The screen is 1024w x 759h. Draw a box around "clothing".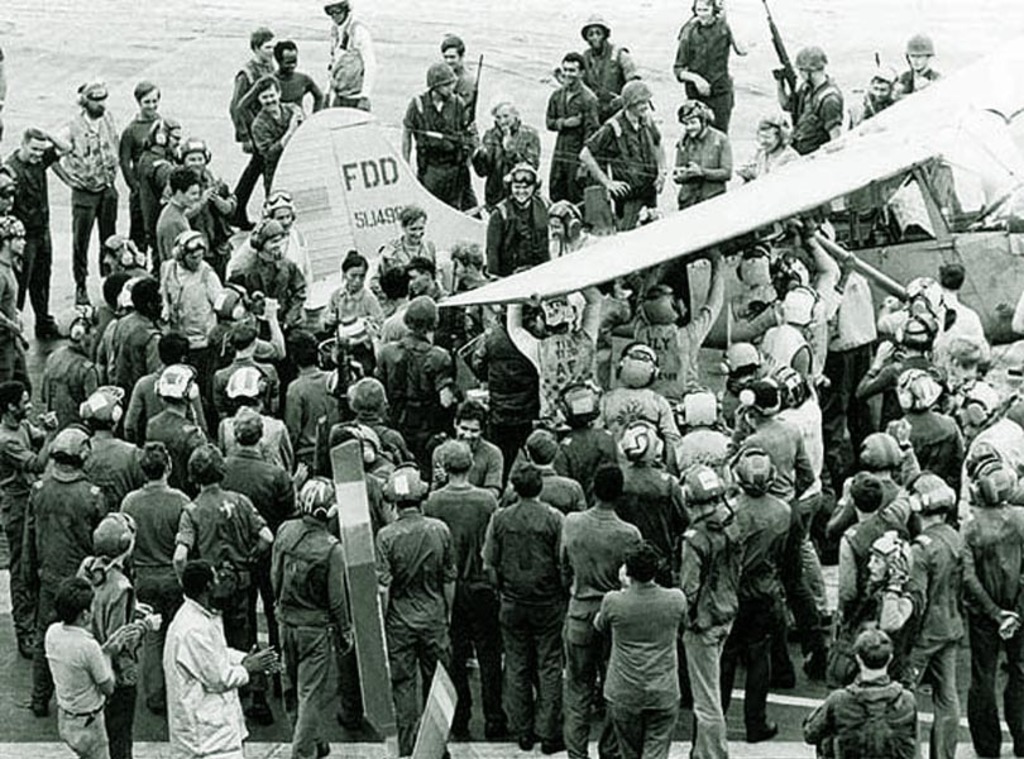
910, 515, 961, 758.
